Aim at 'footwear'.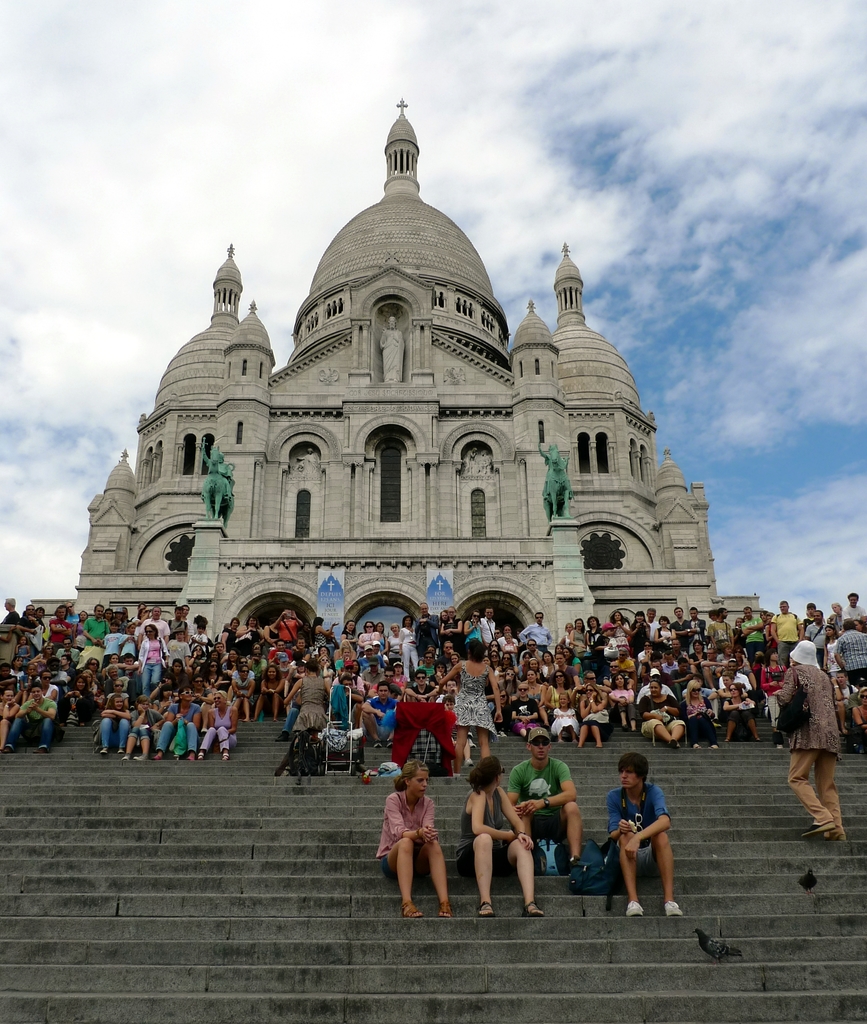
Aimed at box=[461, 751, 473, 770].
